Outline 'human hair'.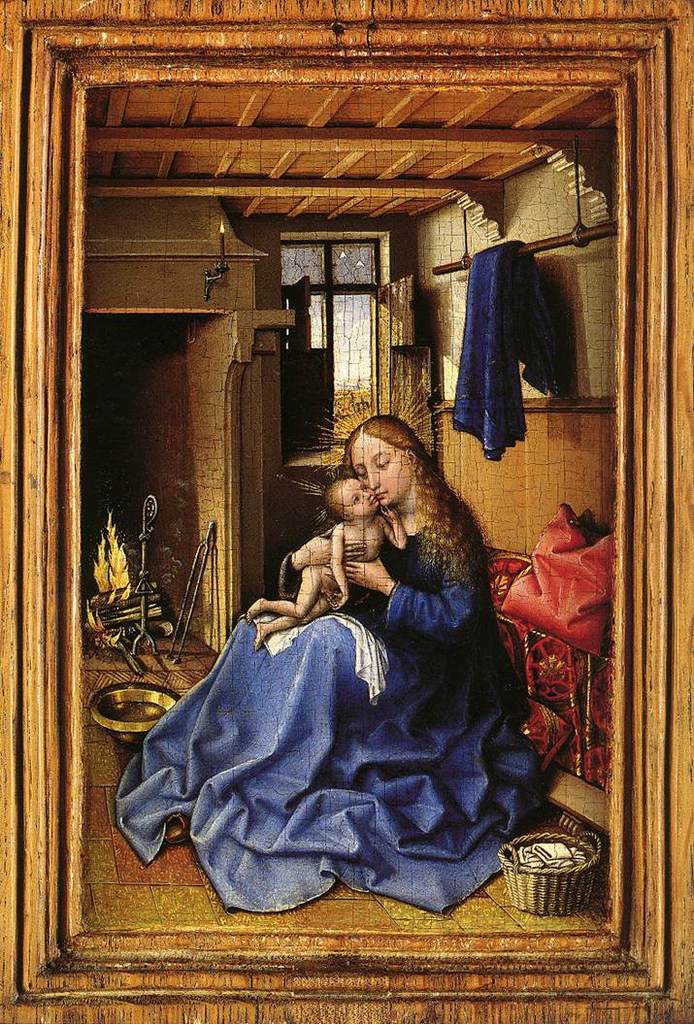
Outline: (x1=322, y1=411, x2=474, y2=616).
